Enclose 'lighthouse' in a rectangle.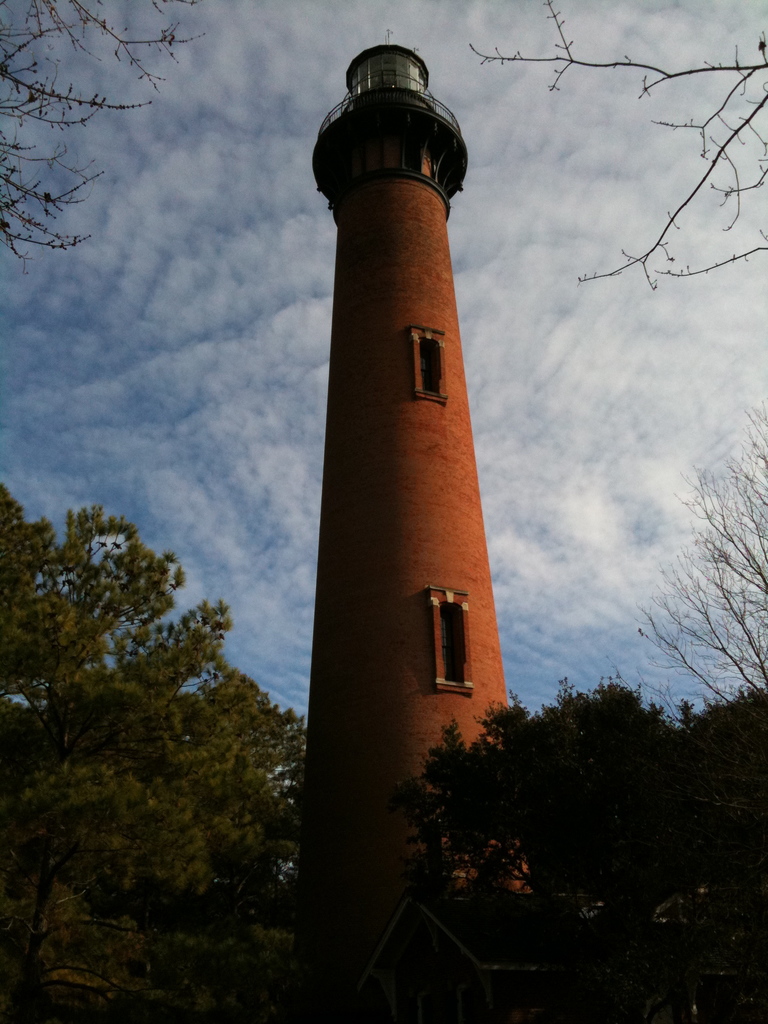
x1=273 y1=0 x2=543 y2=932.
